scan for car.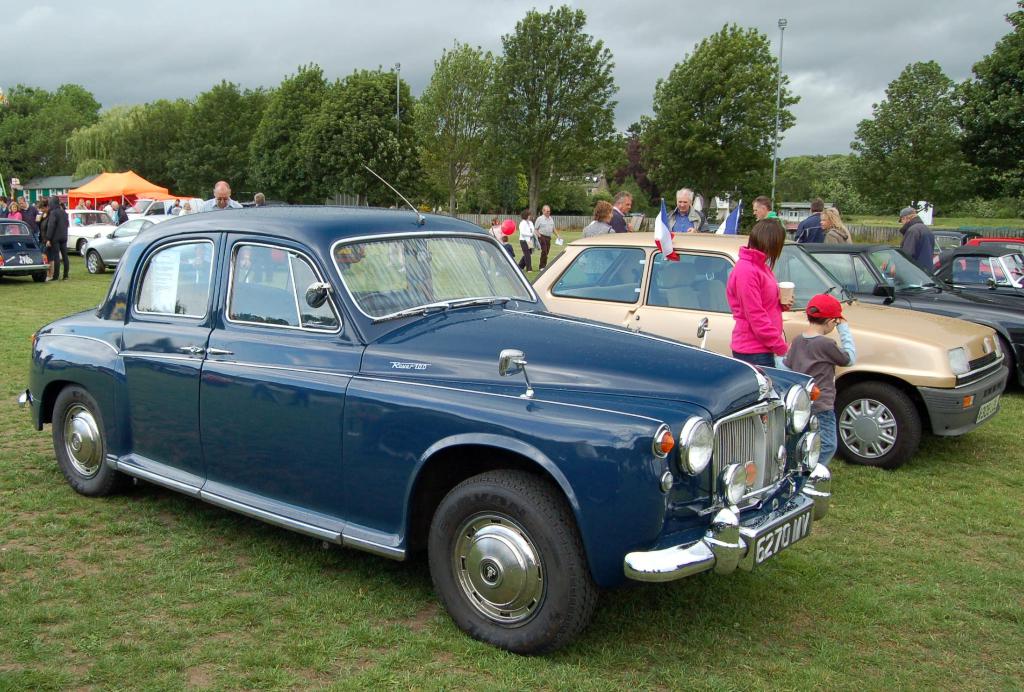
Scan result: BBox(925, 230, 1023, 313).
